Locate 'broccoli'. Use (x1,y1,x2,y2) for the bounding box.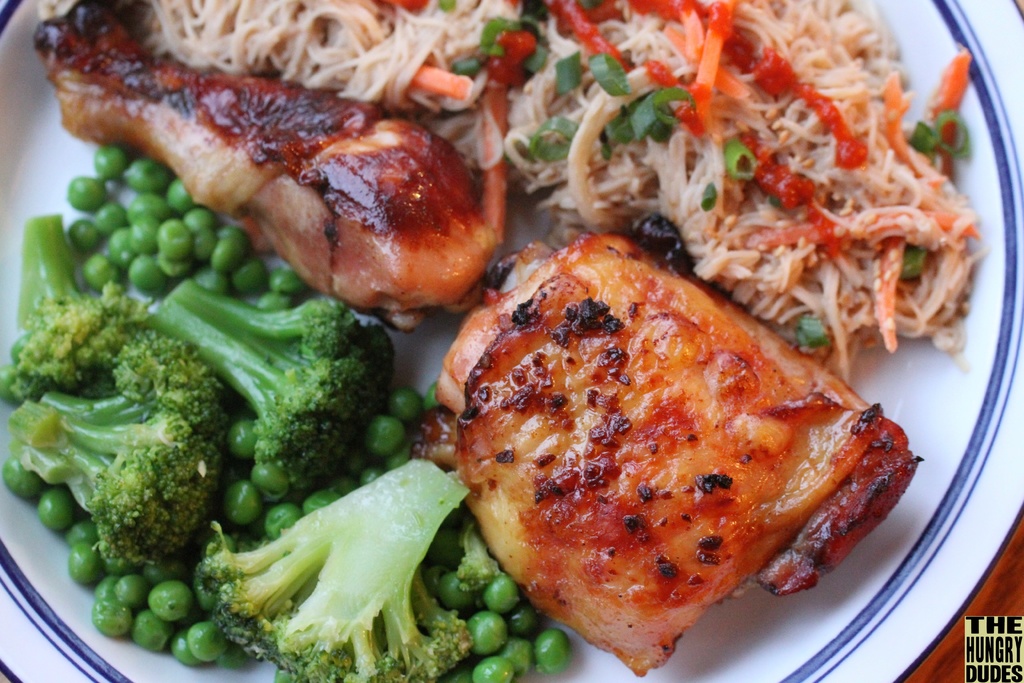
(1,217,147,407).
